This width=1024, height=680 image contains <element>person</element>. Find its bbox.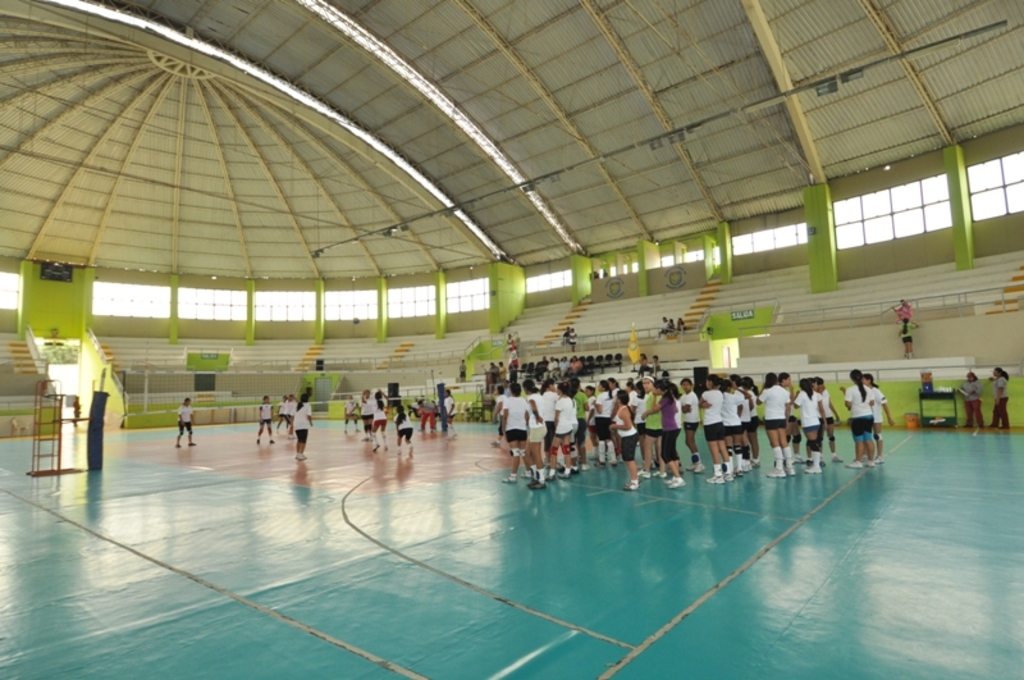
657, 316, 673, 337.
